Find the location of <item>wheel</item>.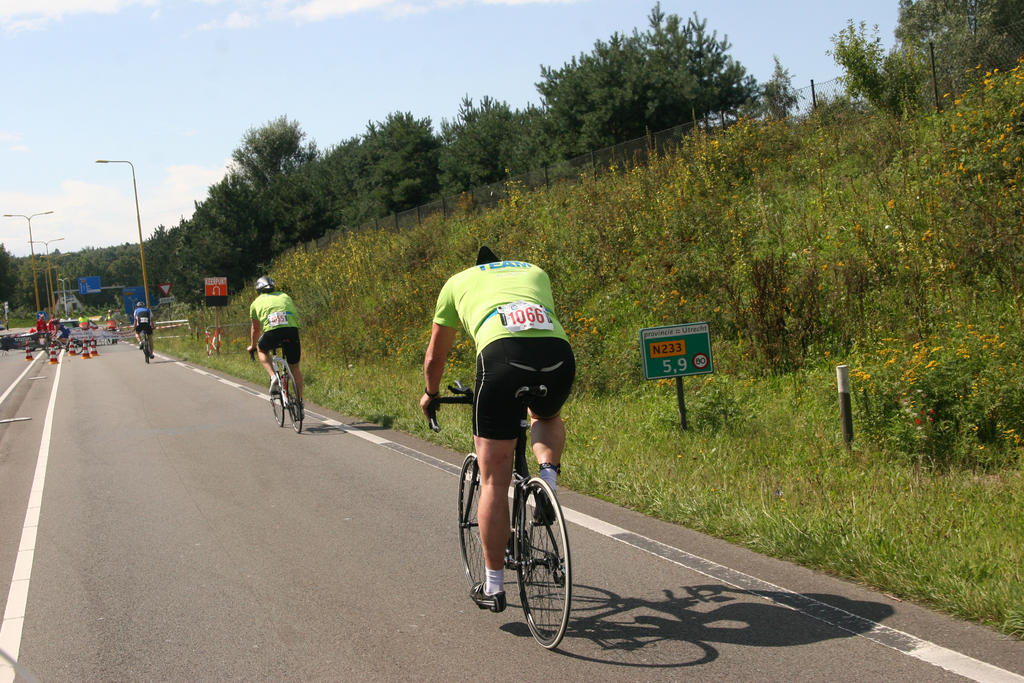
Location: <box>68,338,84,353</box>.
